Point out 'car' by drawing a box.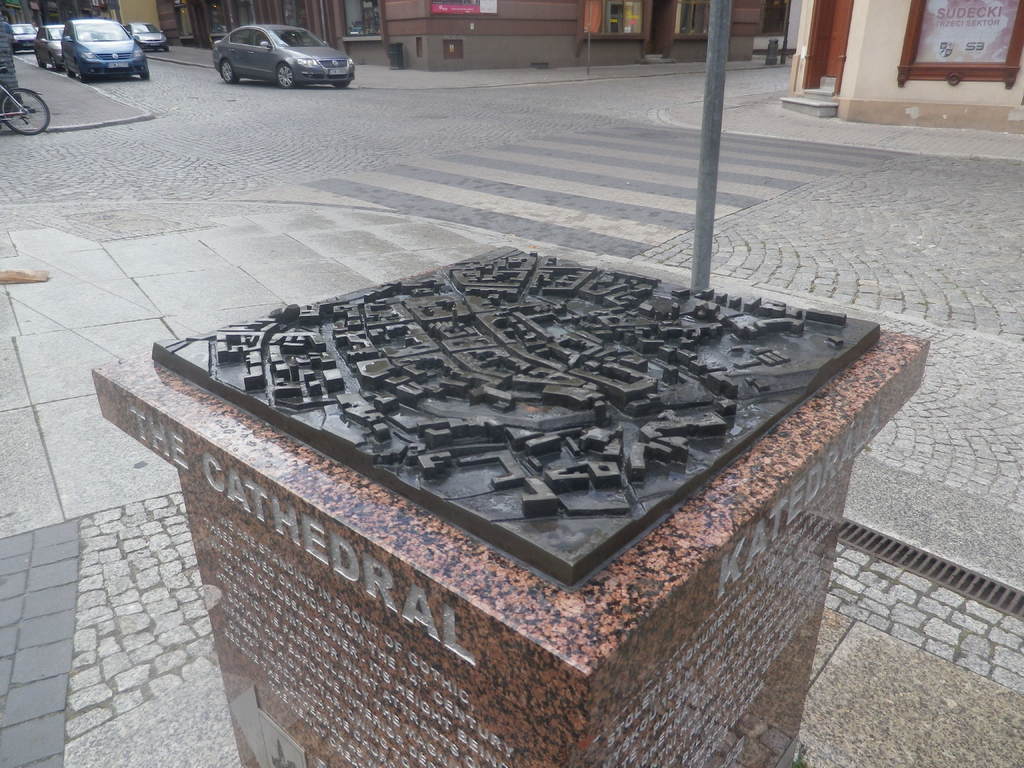
locate(212, 26, 355, 86).
